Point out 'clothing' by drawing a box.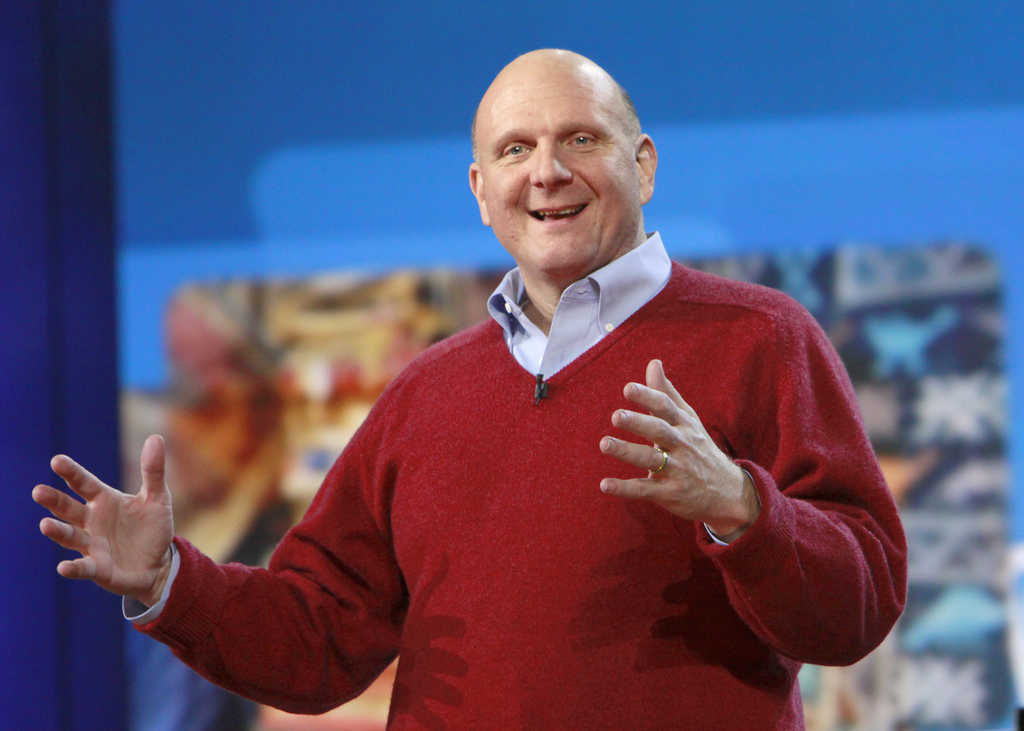
<region>168, 214, 879, 730</region>.
